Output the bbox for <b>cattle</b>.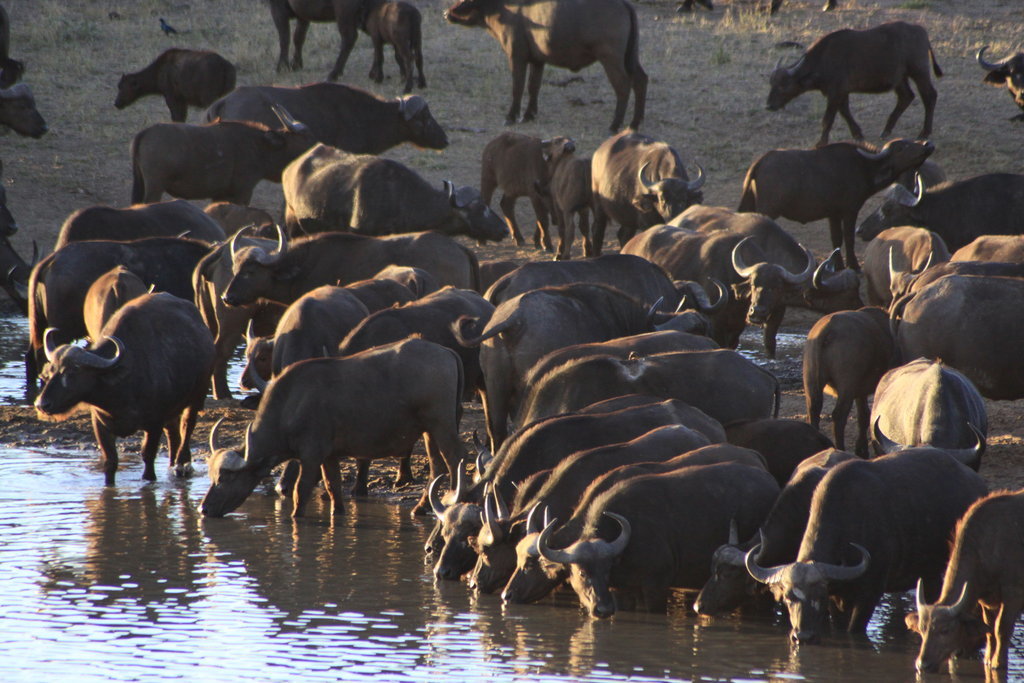
BBox(537, 463, 773, 621).
